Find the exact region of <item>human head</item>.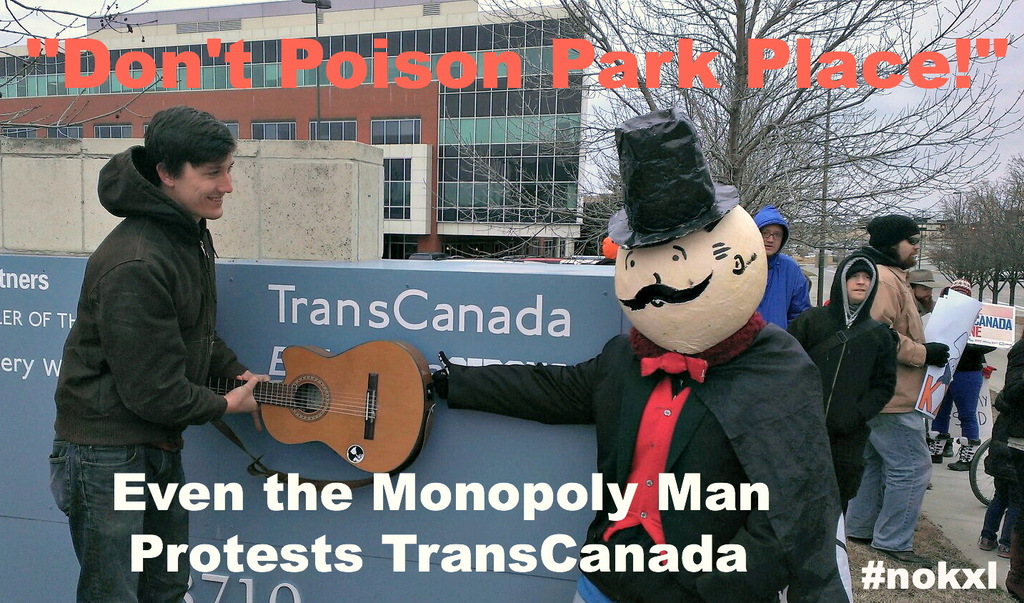
Exact region: 834:252:873:301.
